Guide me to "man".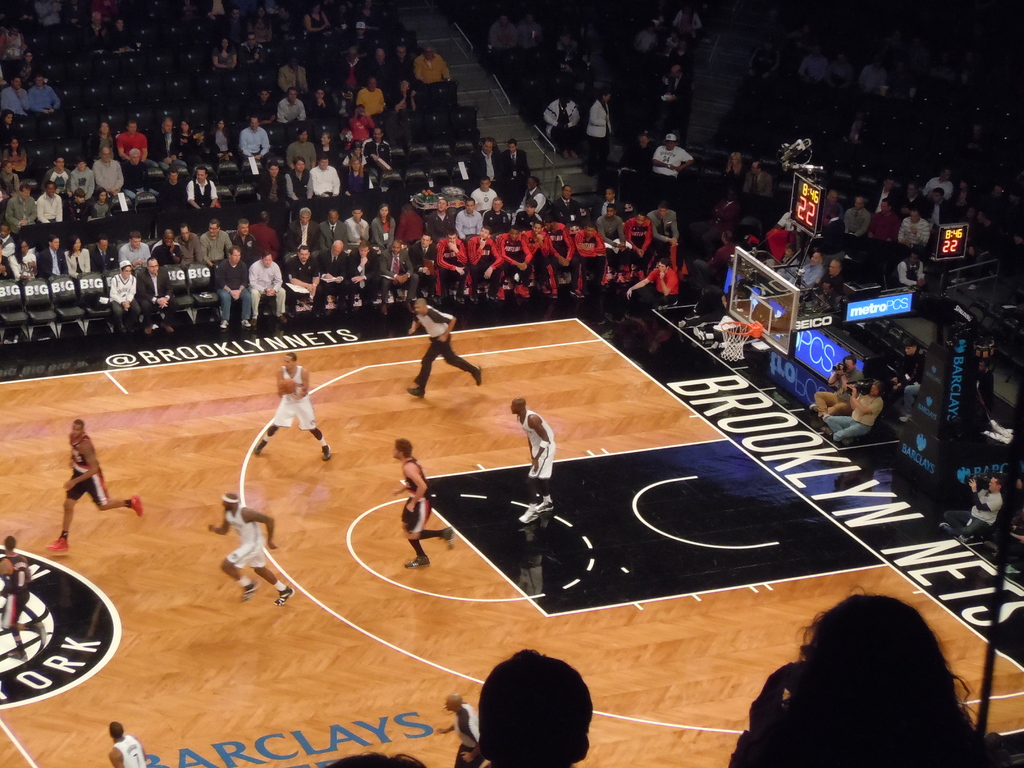
Guidance: (left=203, top=492, right=291, bottom=604).
